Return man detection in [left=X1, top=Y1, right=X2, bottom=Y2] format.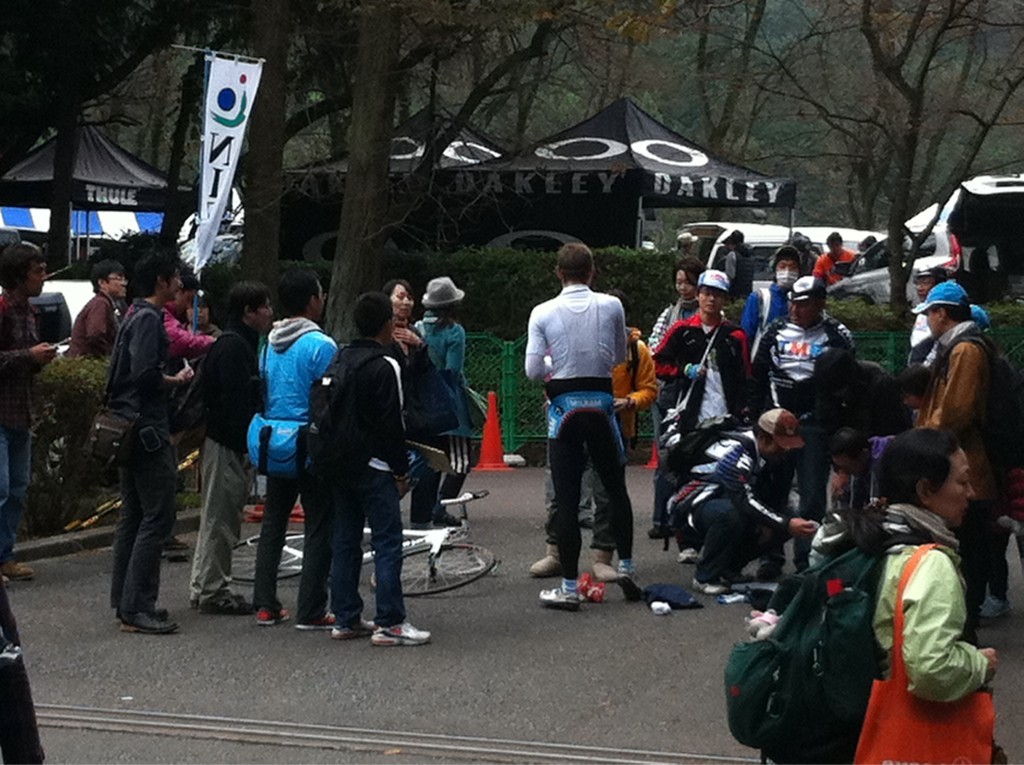
[left=252, top=267, right=355, bottom=632].
